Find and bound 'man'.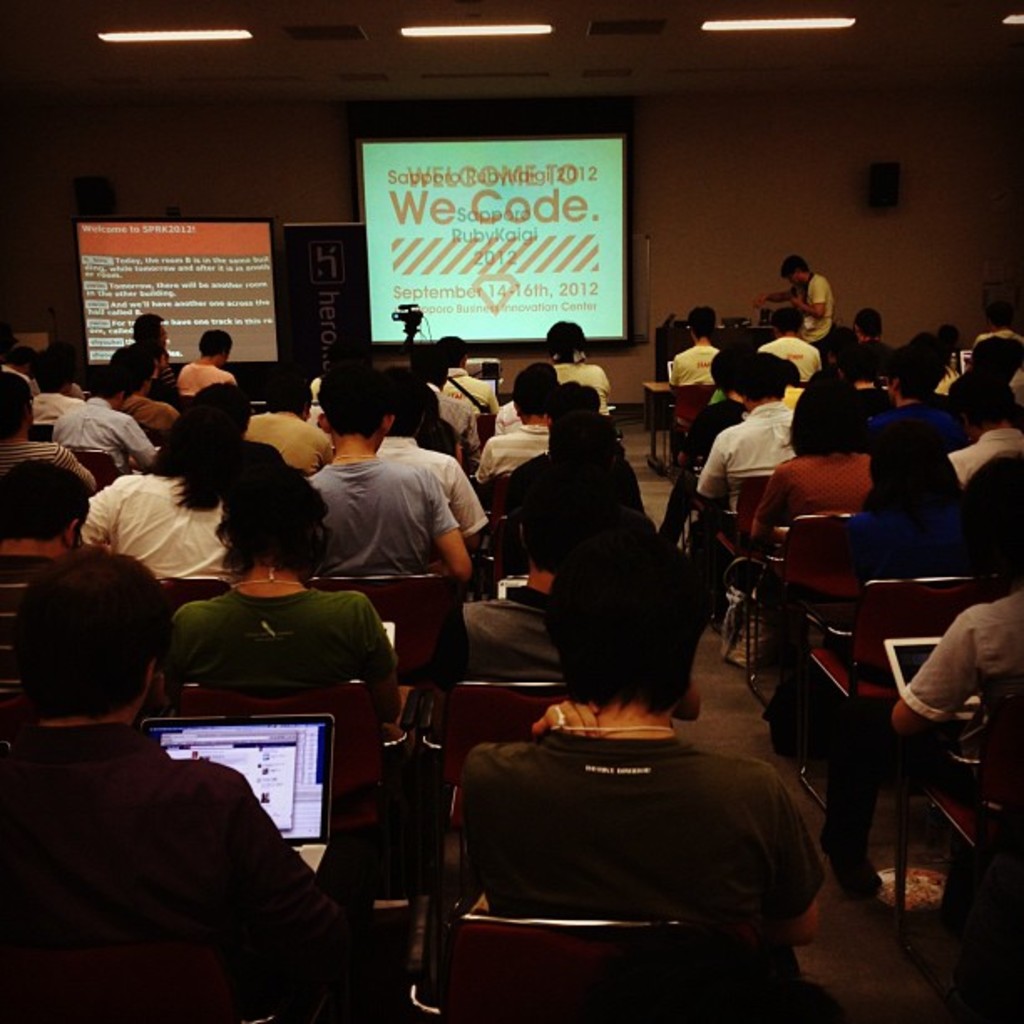
Bound: locate(949, 366, 1022, 492).
